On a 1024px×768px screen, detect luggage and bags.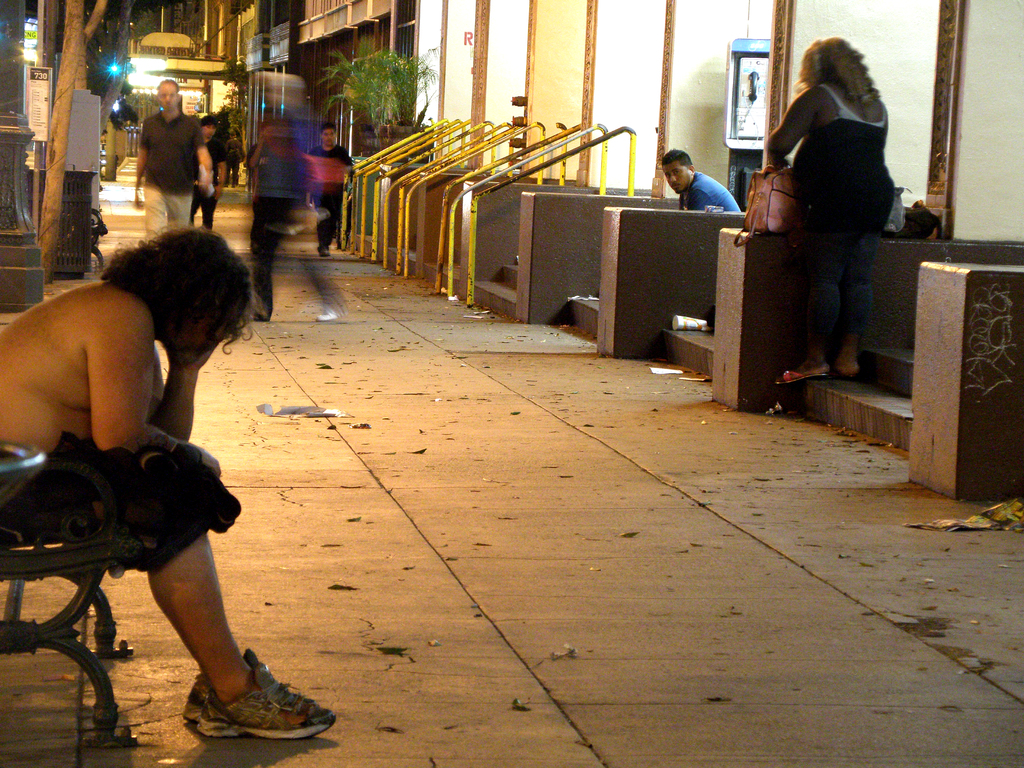
x1=730, y1=164, x2=795, y2=244.
